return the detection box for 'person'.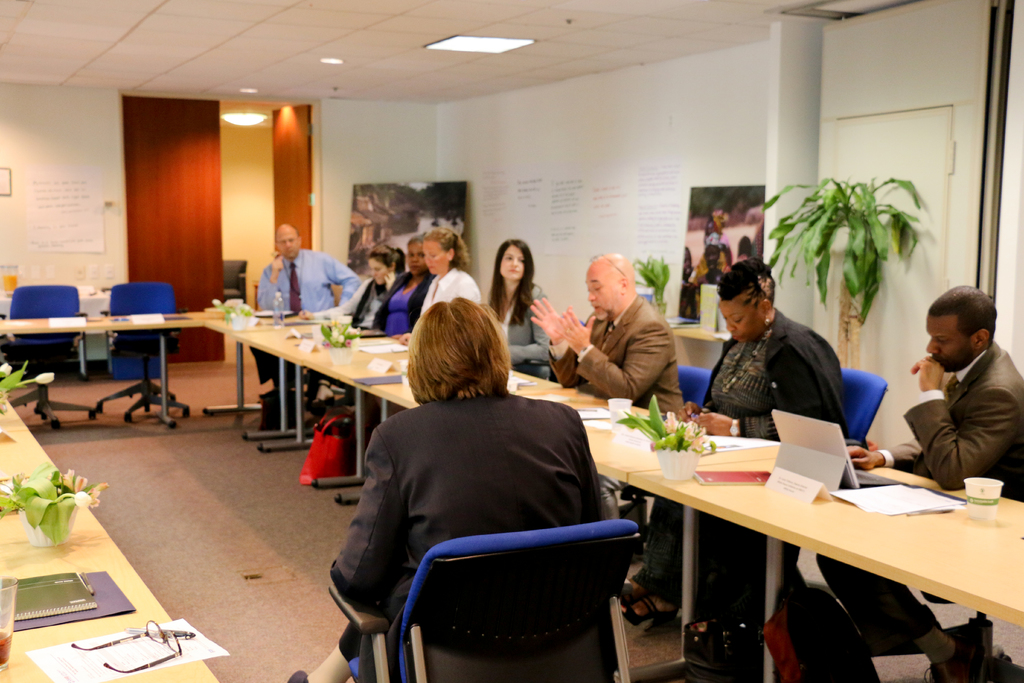
left=374, top=226, right=442, bottom=329.
